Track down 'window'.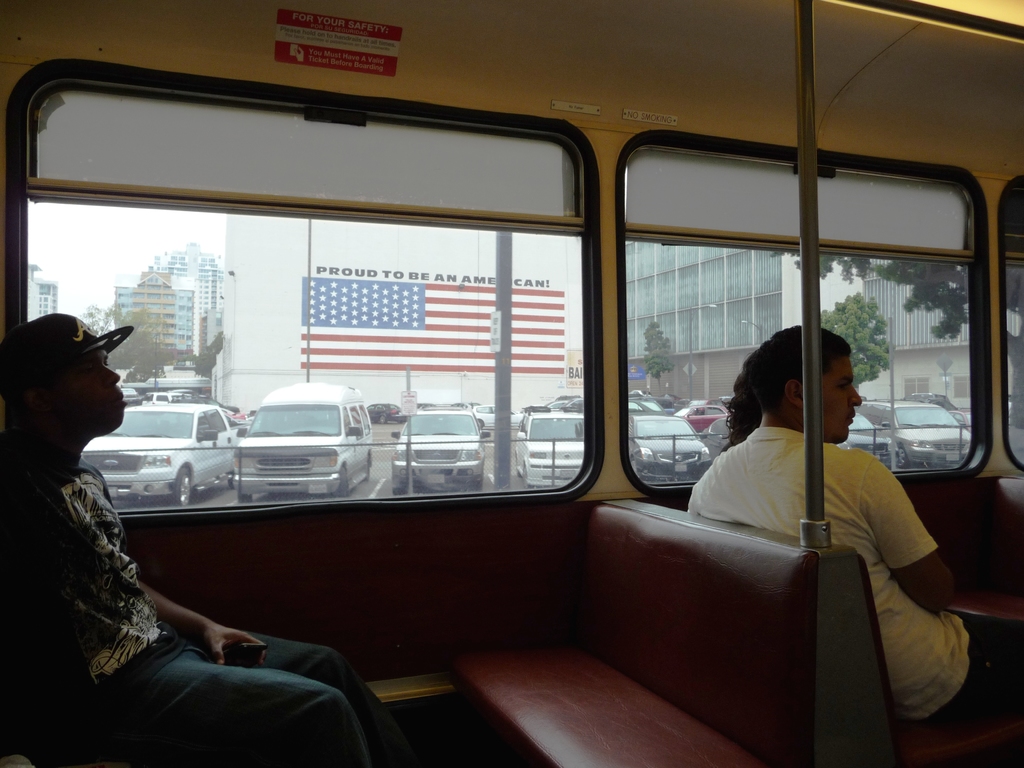
Tracked to Rect(0, 44, 613, 535).
